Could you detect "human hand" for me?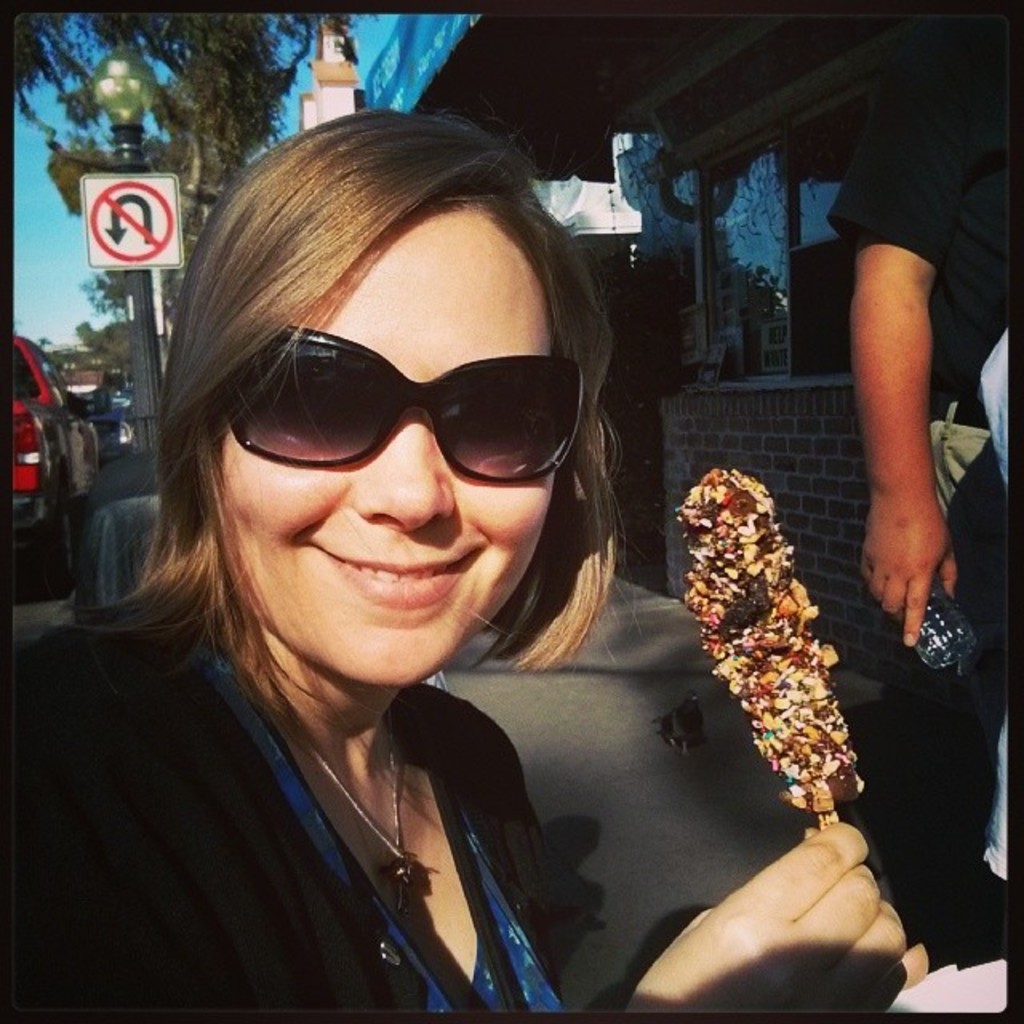
Detection result: l=630, t=798, r=928, b=1014.
